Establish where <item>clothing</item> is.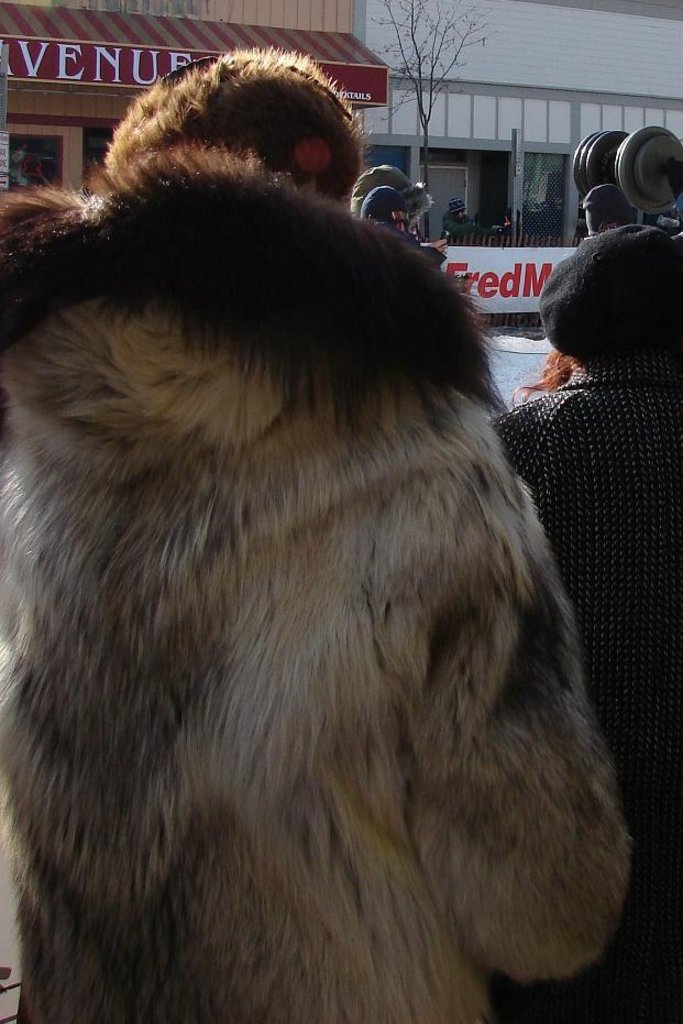
Established at (496,364,682,1023).
